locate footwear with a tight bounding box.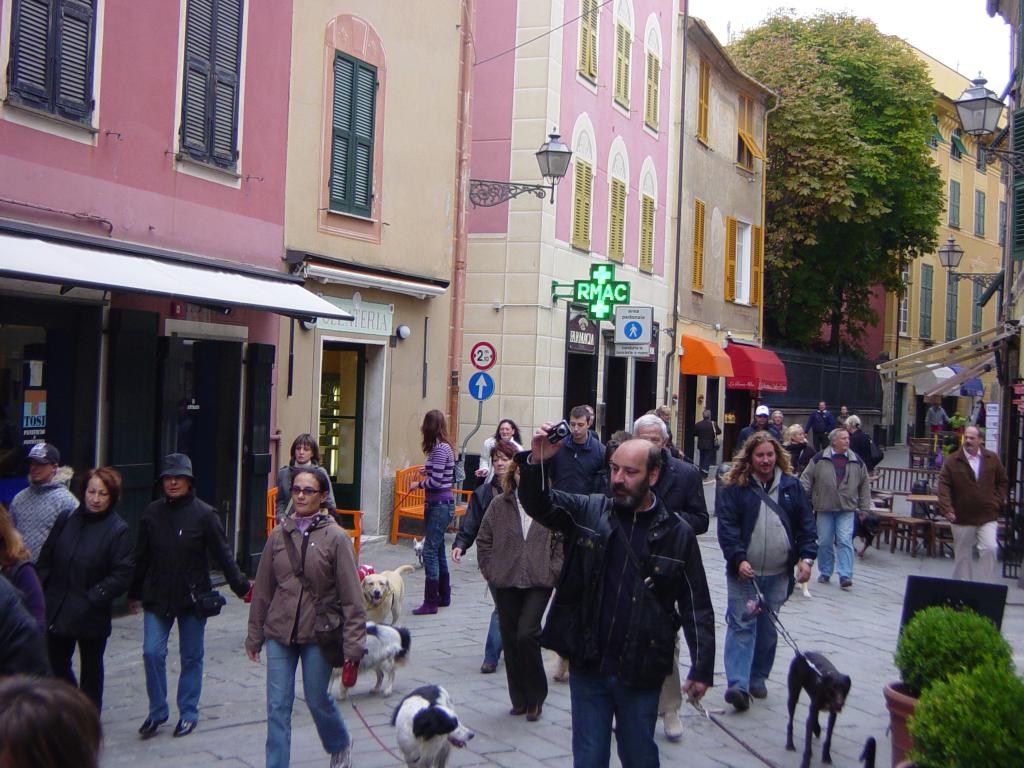
pyautogui.locateOnScreen(755, 685, 769, 698).
